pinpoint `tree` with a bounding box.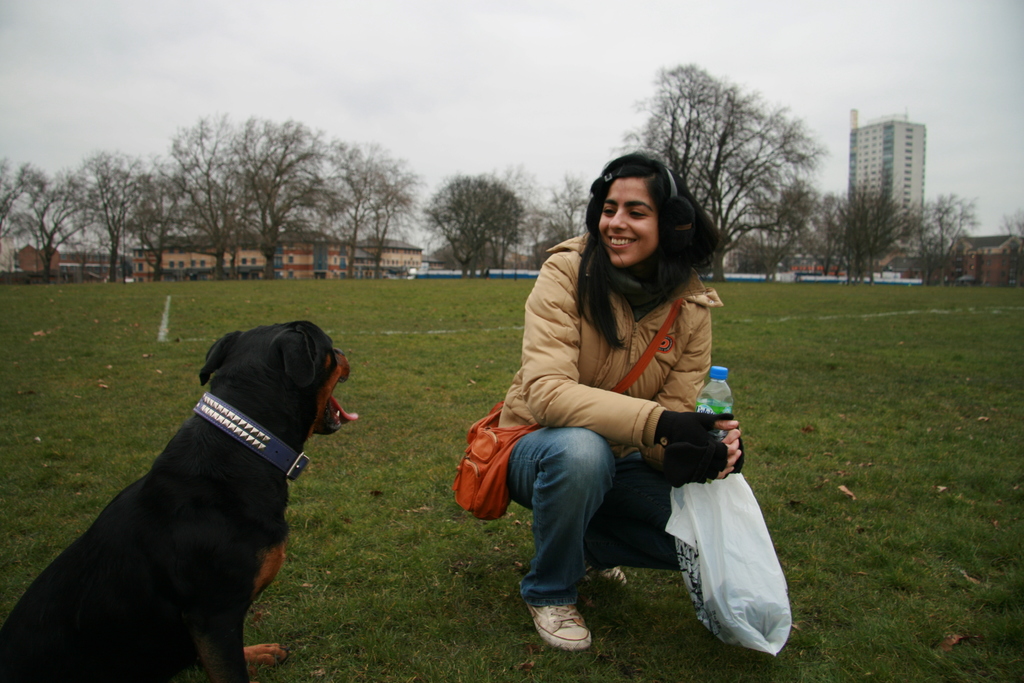
750 177 813 284.
